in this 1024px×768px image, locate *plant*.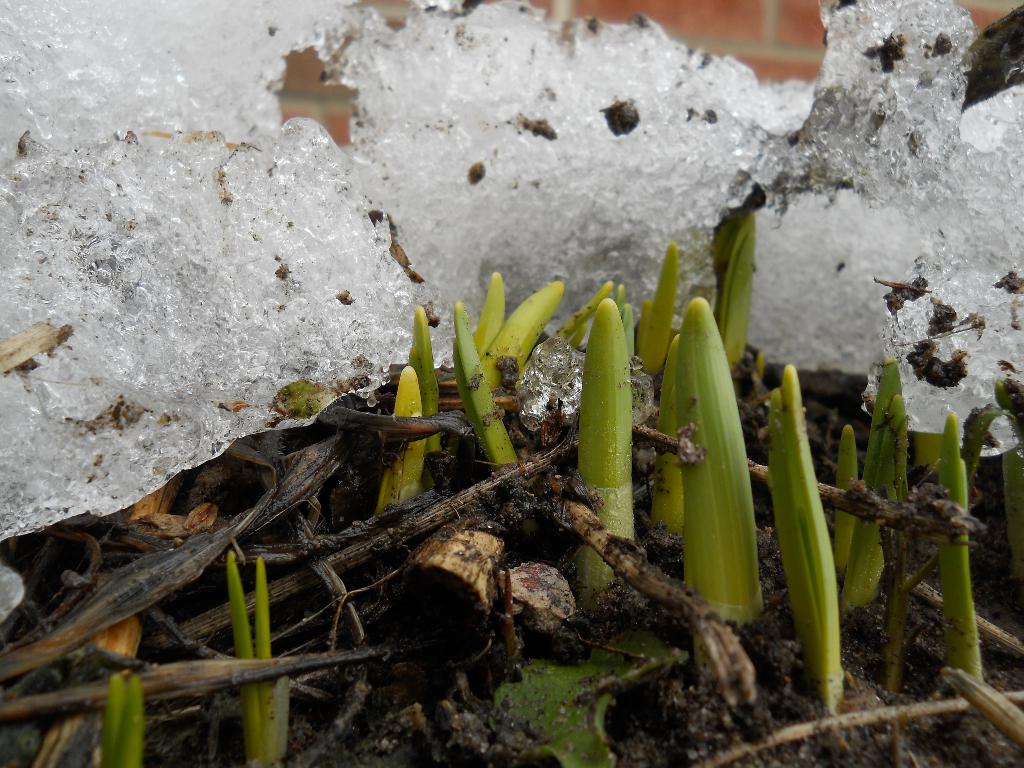
Bounding box: (x1=768, y1=357, x2=852, y2=721).
